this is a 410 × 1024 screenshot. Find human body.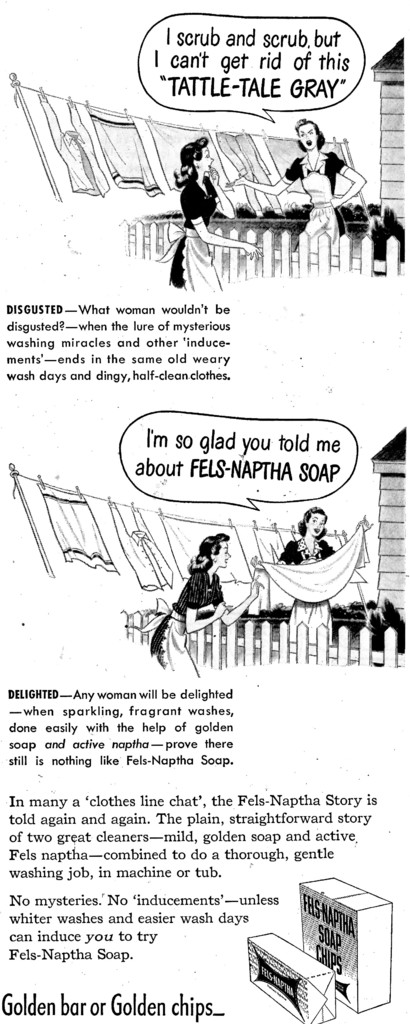
Bounding box: x1=248 y1=508 x2=371 y2=644.
